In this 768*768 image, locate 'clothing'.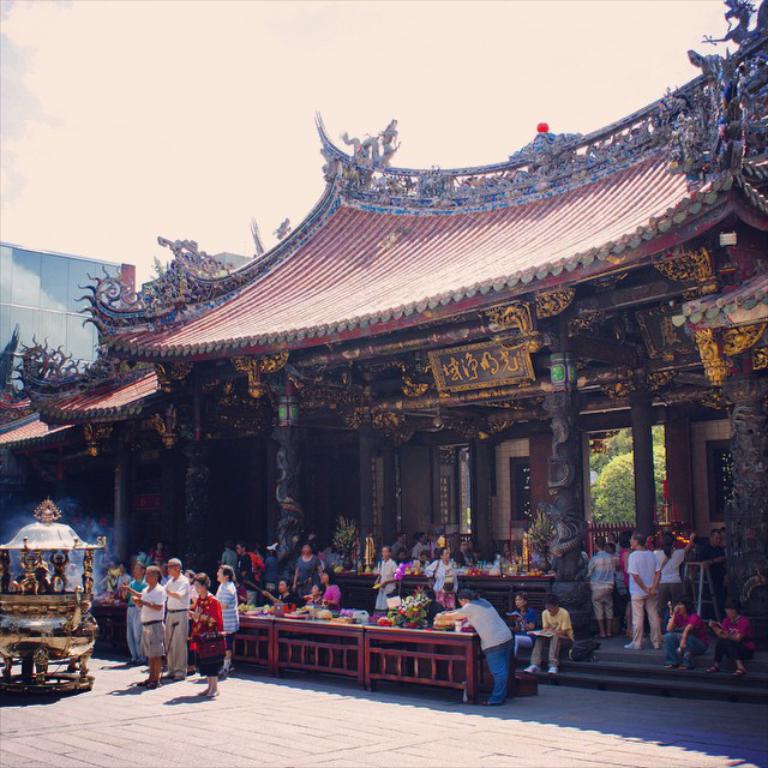
Bounding box: <bbox>426, 557, 460, 604</bbox>.
